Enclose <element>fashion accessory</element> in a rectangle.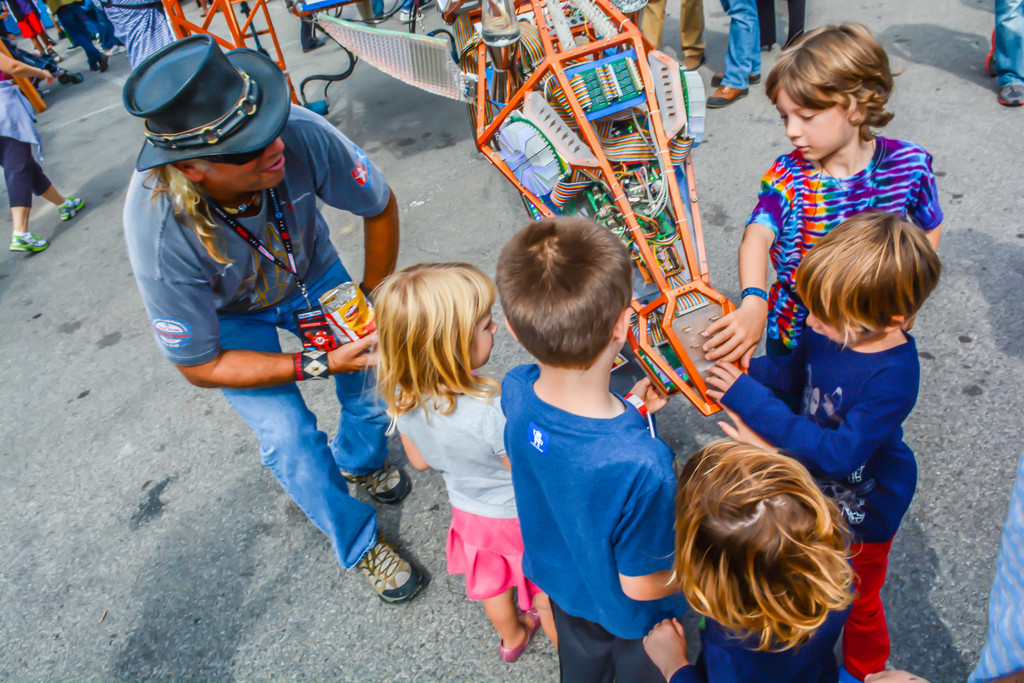
region(289, 348, 333, 386).
